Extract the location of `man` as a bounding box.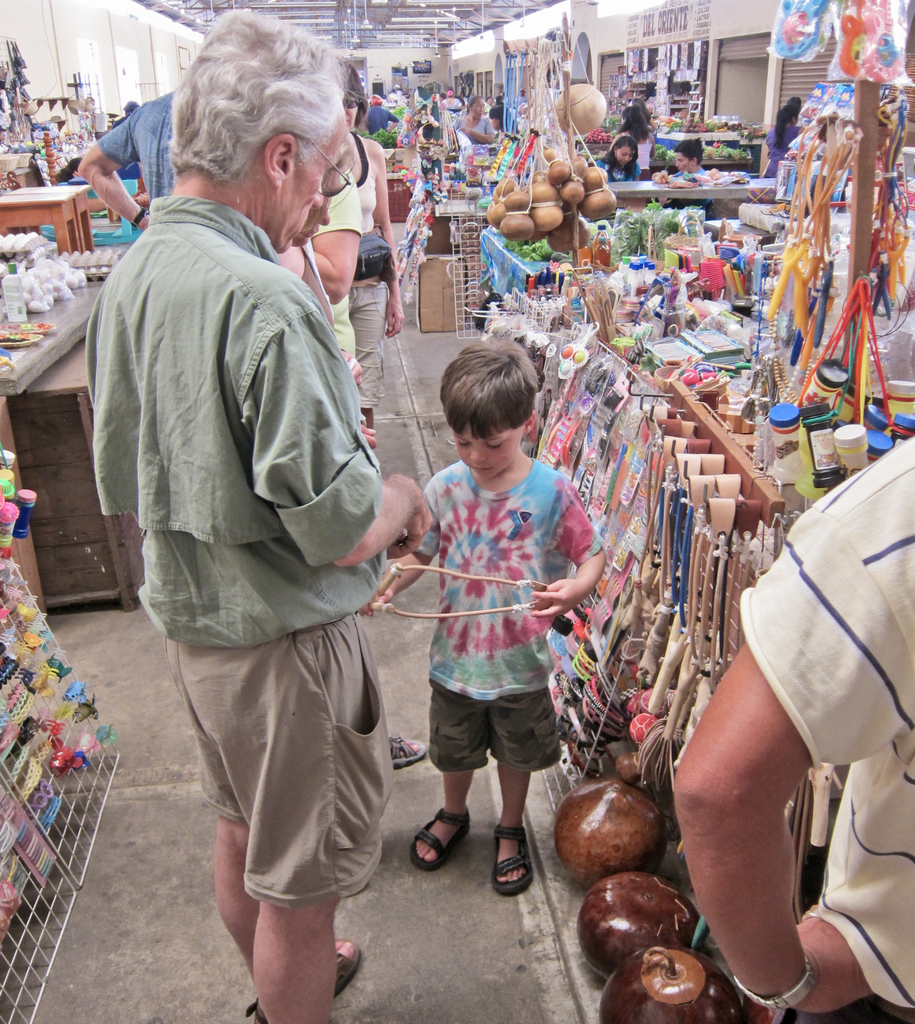
(78,0,428,1023).
